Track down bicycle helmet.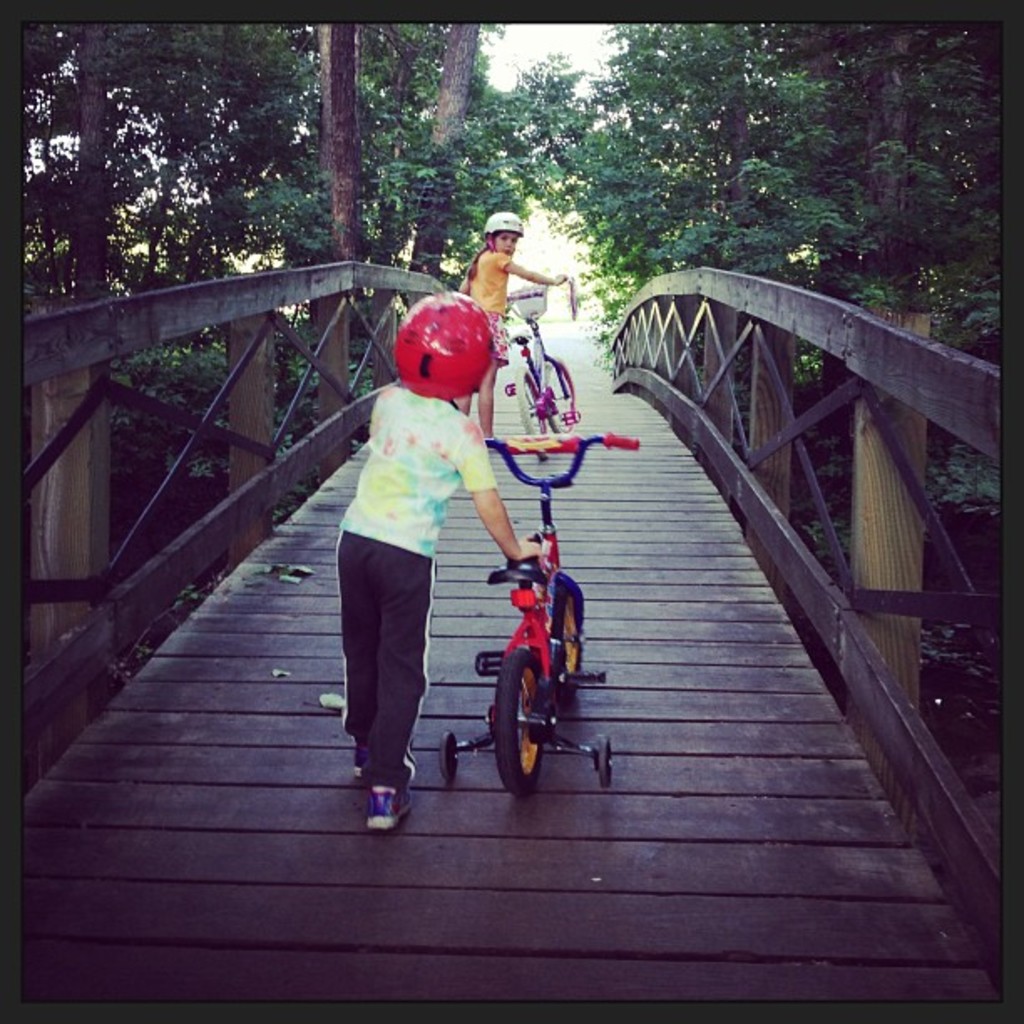
Tracked to detection(485, 212, 529, 234).
